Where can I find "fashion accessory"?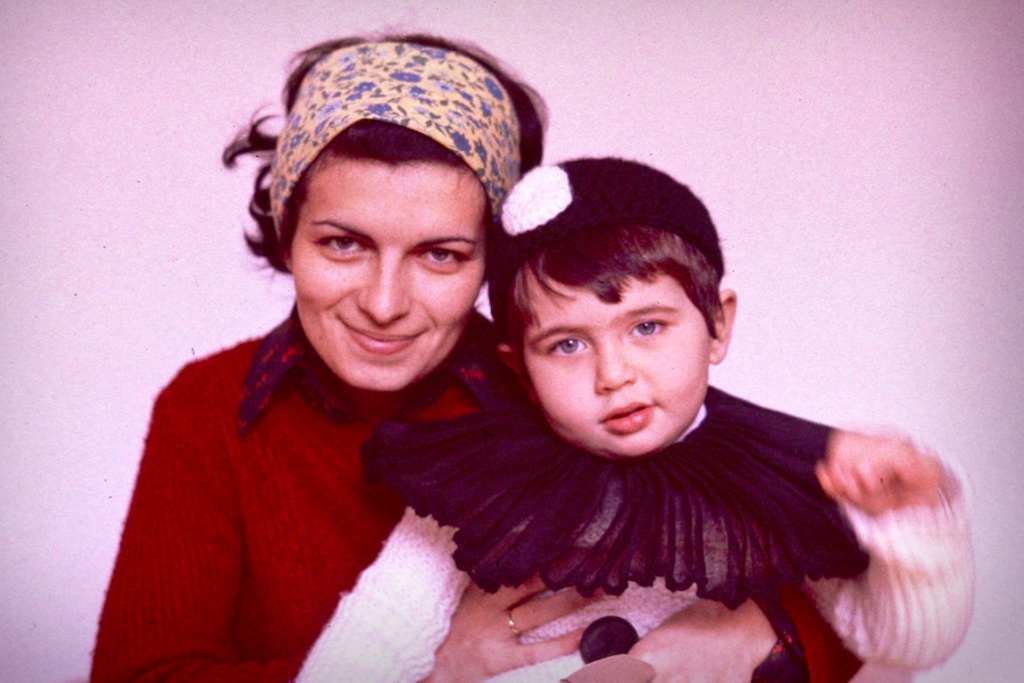
You can find it at (266,43,522,240).
